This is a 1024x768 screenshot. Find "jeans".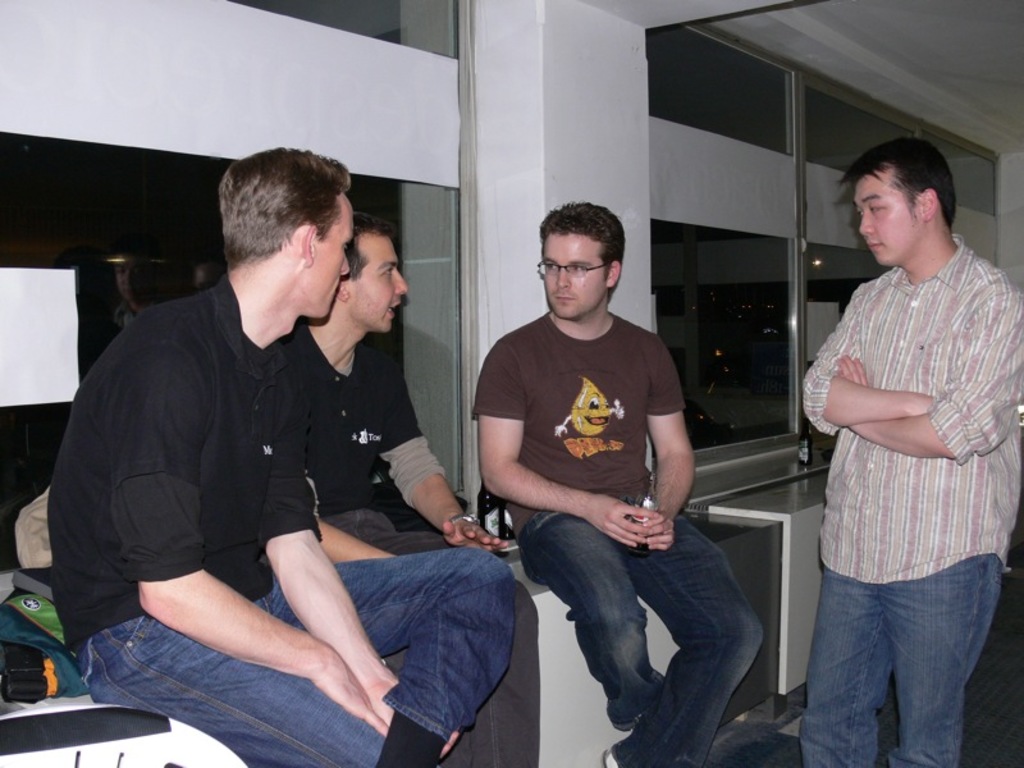
Bounding box: Rect(800, 554, 1002, 767).
